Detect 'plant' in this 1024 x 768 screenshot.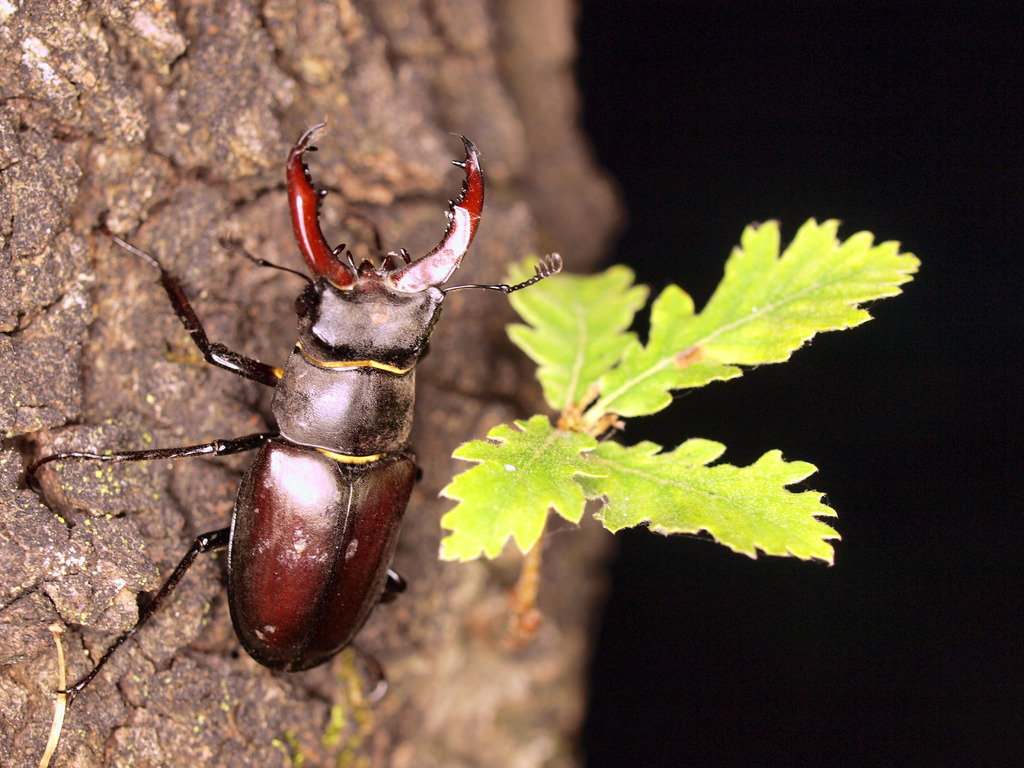
Detection: rect(489, 185, 926, 588).
